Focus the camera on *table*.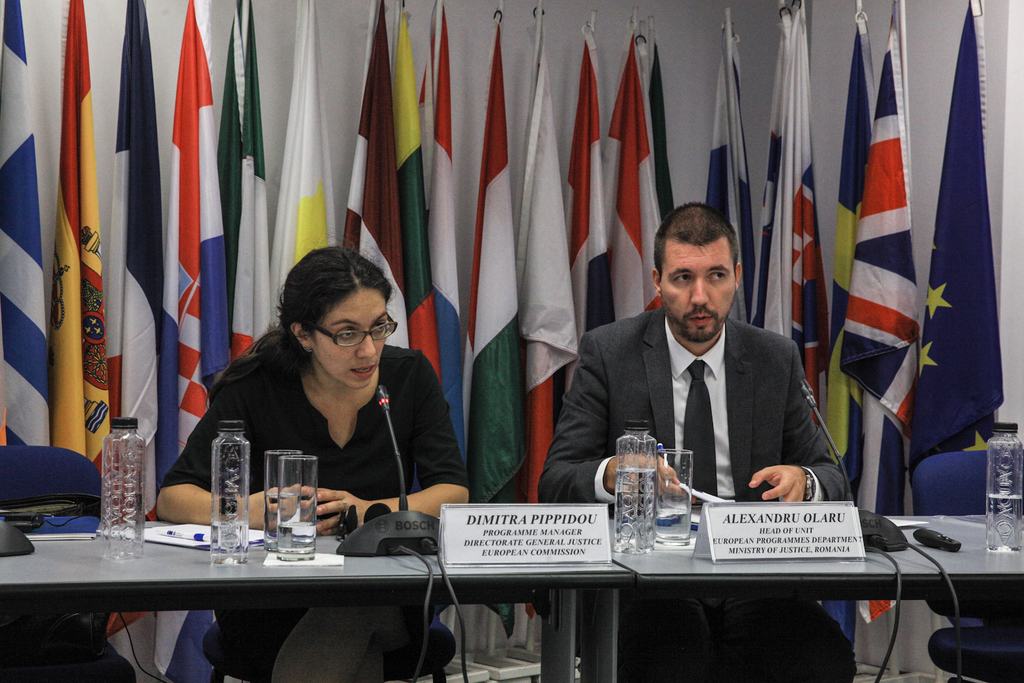
Focus region: {"x1": 0, "y1": 499, "x2": 524, "y2": 678}.
